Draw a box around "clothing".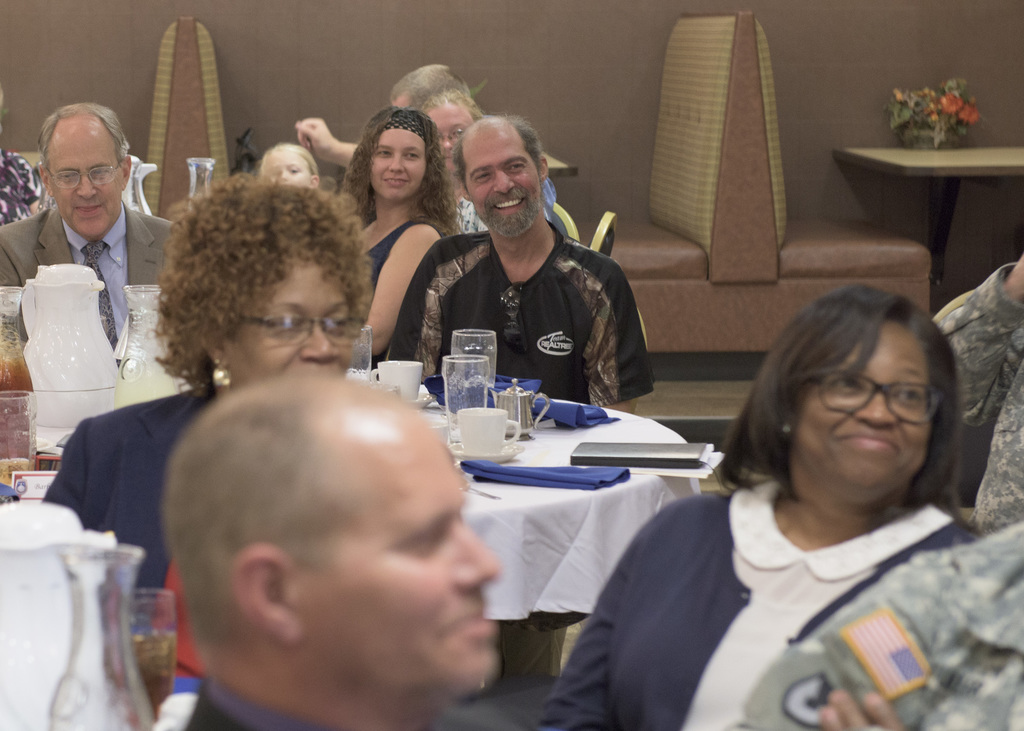
(933, 262, 1023, 529).
